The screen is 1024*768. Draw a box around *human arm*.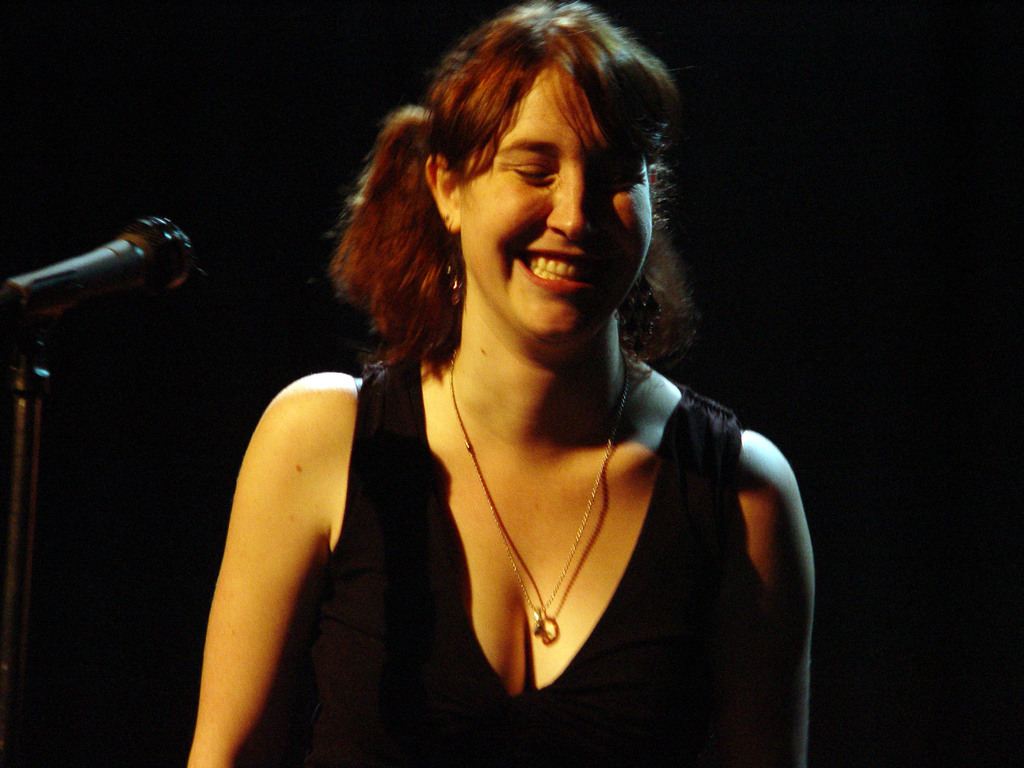
box(726, 415, 820, 767).
